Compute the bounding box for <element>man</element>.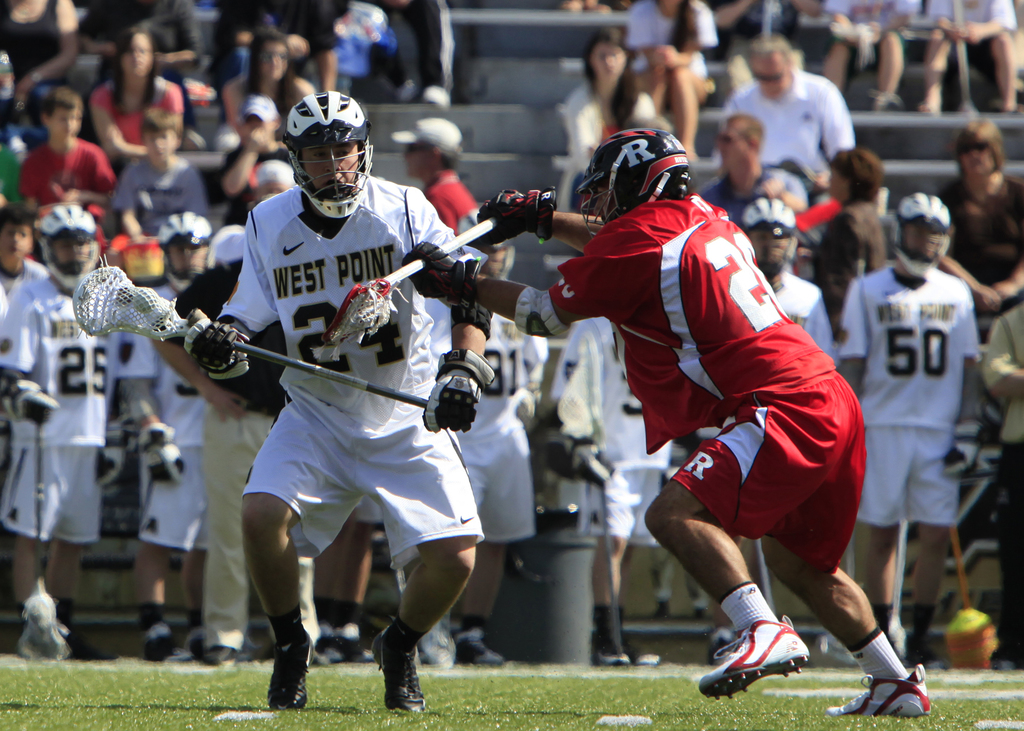
(0, 204, 115, 658).
